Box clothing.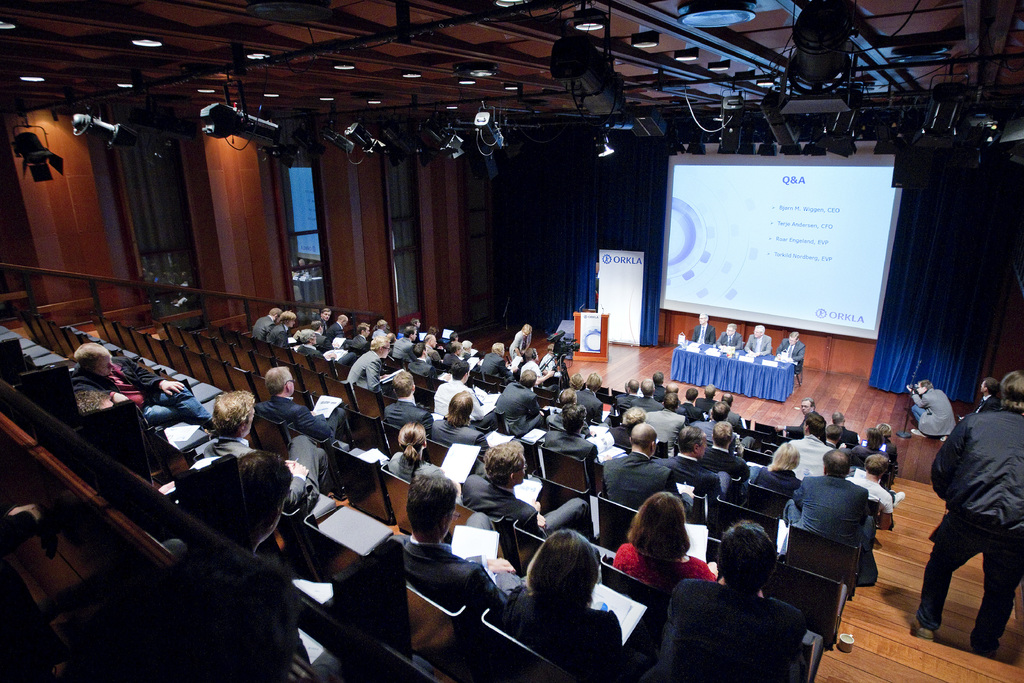
bbox=(915, 365, 1022, 655).
